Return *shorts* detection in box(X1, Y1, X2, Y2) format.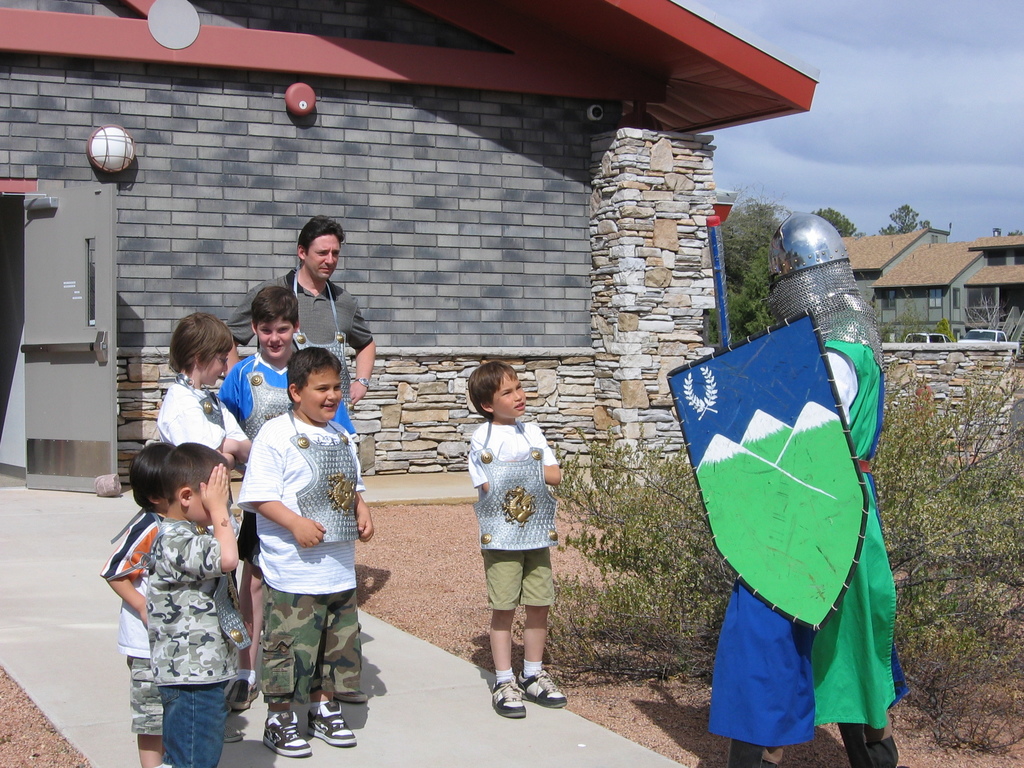
box(245, 589, 367, 707).
